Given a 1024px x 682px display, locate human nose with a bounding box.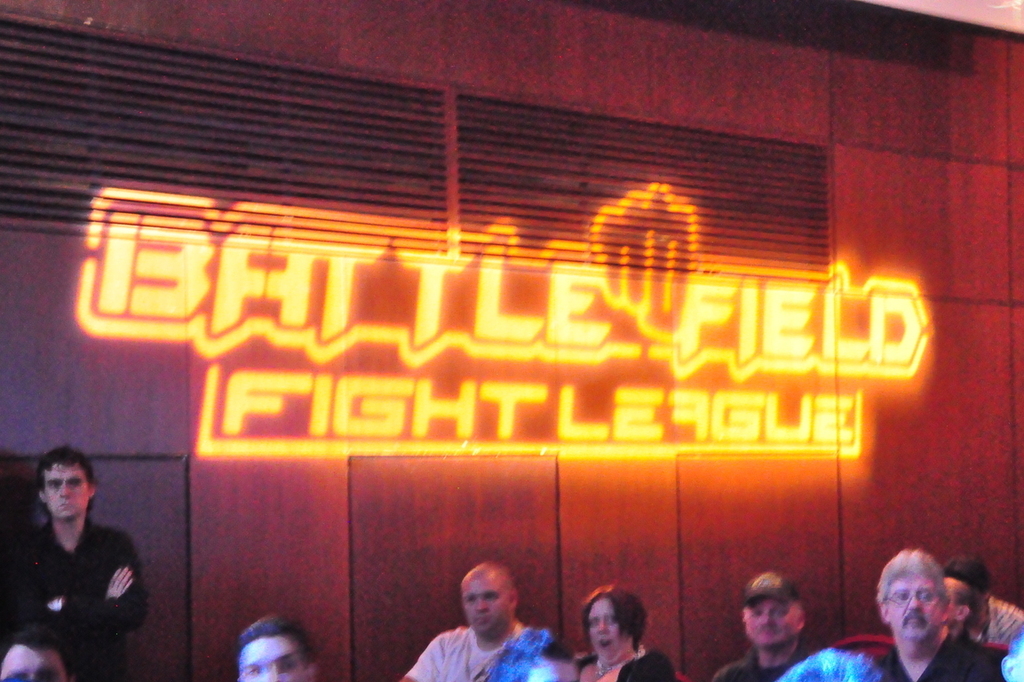
Located: box=[471, 598, 487, 612].
